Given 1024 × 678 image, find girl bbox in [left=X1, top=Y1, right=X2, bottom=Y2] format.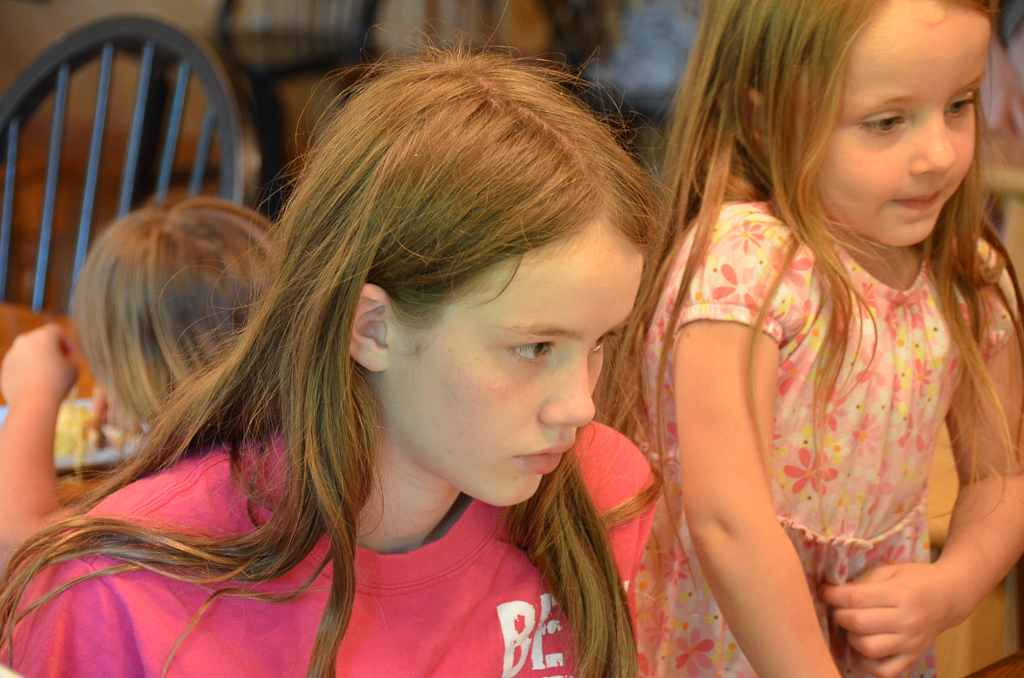
[left=0, top=205, right=287, bottom=573].
